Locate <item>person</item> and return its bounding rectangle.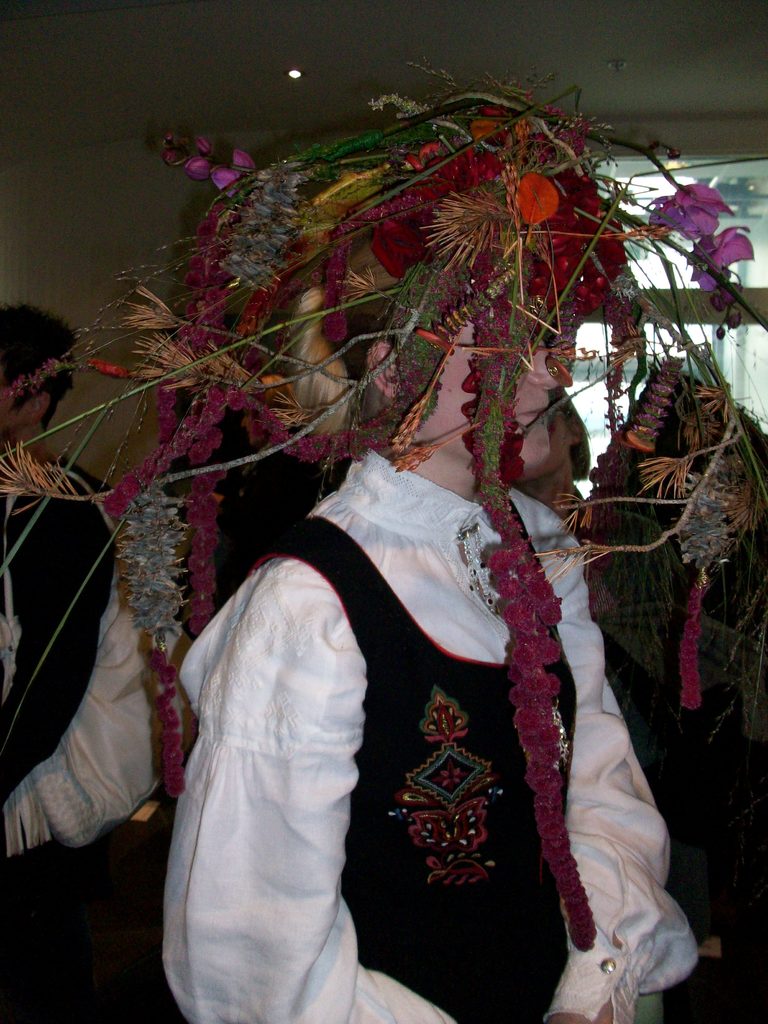
box(0, 582, 172, 1021).
